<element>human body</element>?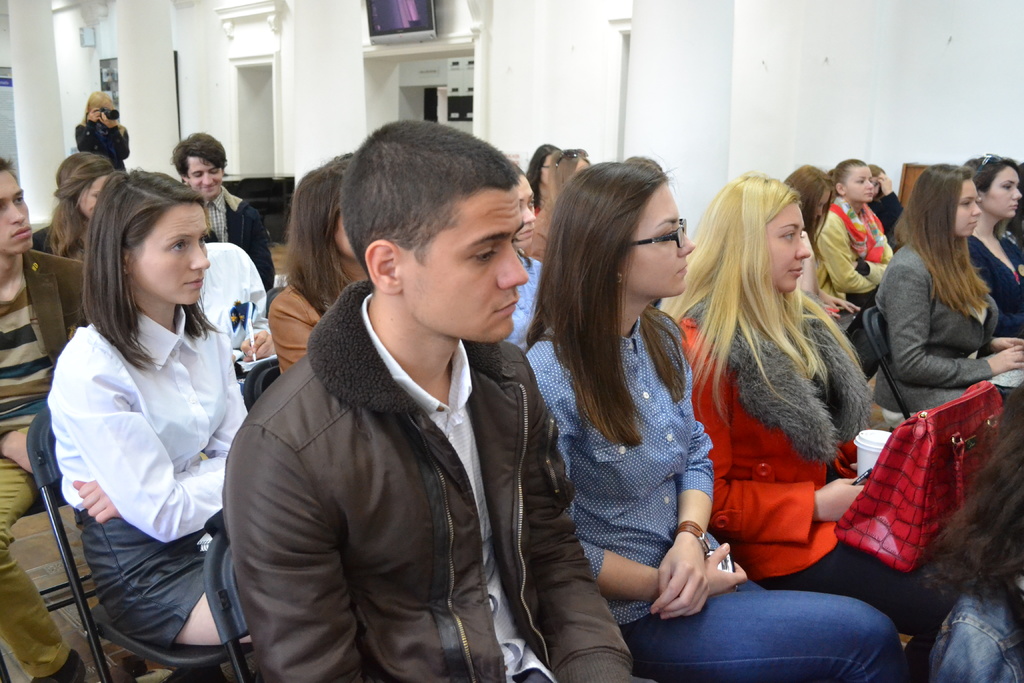
<region>513, 154, 902, 682</region>
